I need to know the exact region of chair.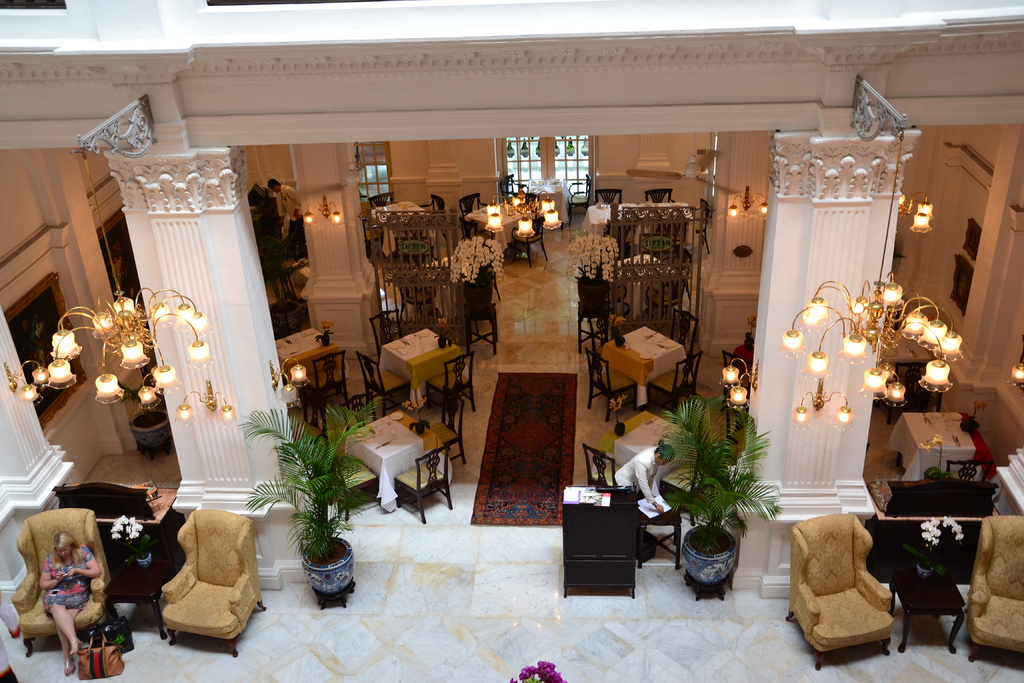
Region: box(355, 349, 413, 416).
